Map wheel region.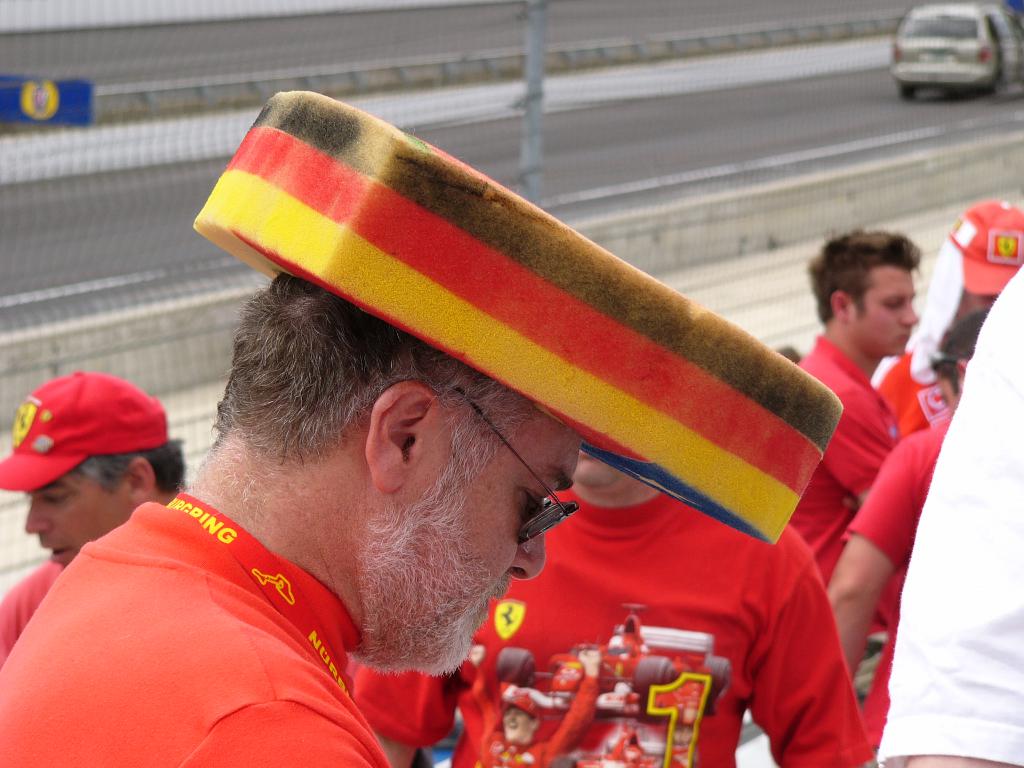
Mapped to <bbox>900, 86, 911, 100</bbox>.
